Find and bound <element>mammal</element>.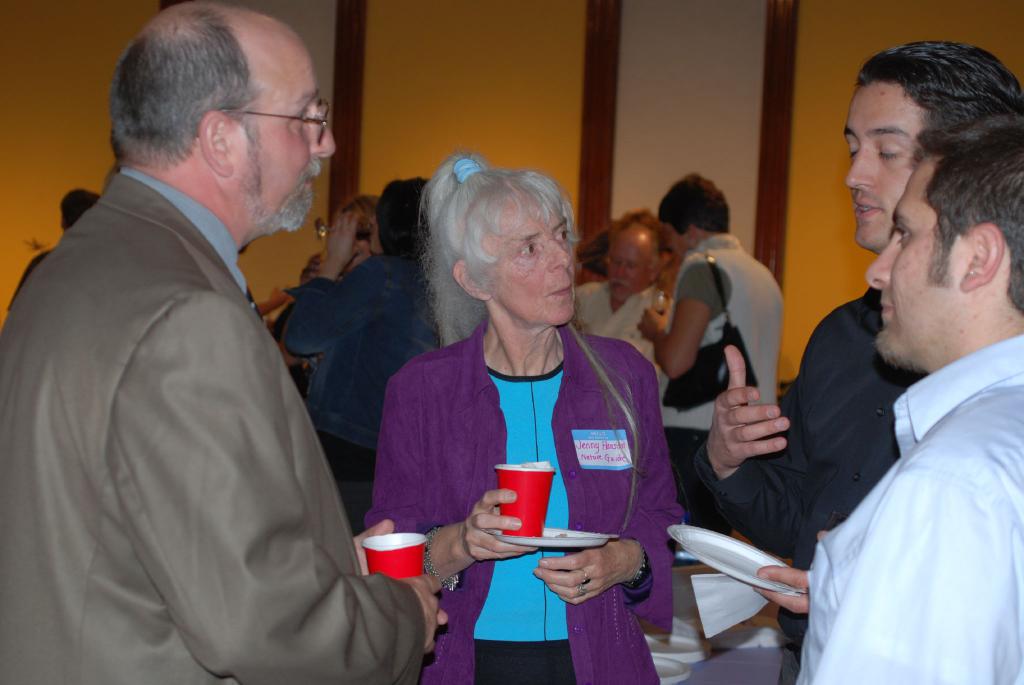
Bound: [284, 175, 428, 529].
